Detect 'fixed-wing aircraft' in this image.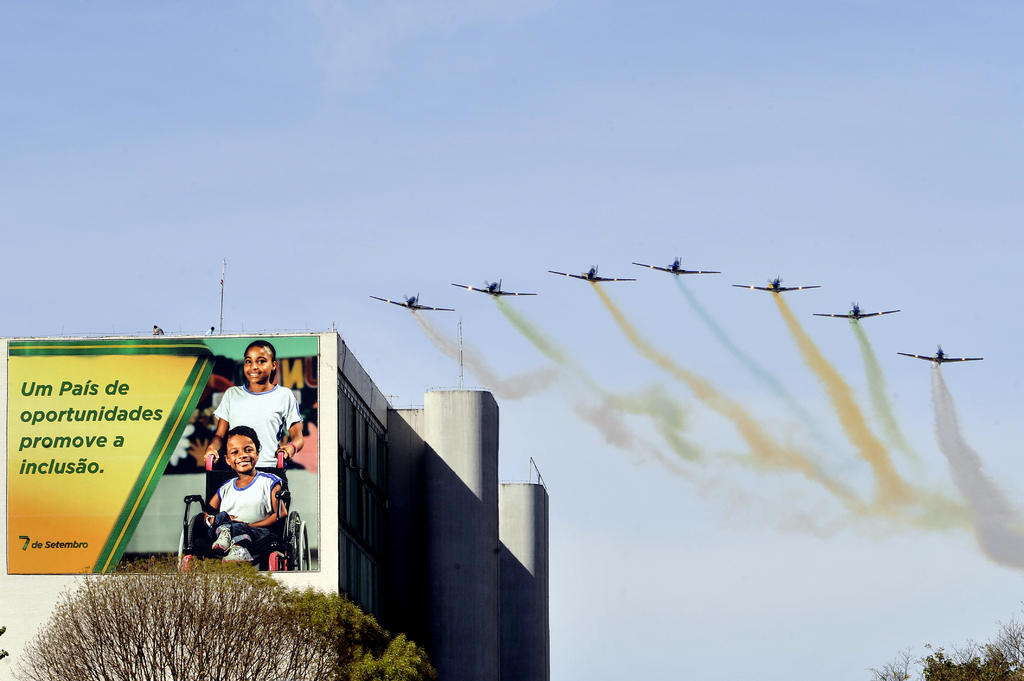
Detection: <box>449,277,539,301</box>.
